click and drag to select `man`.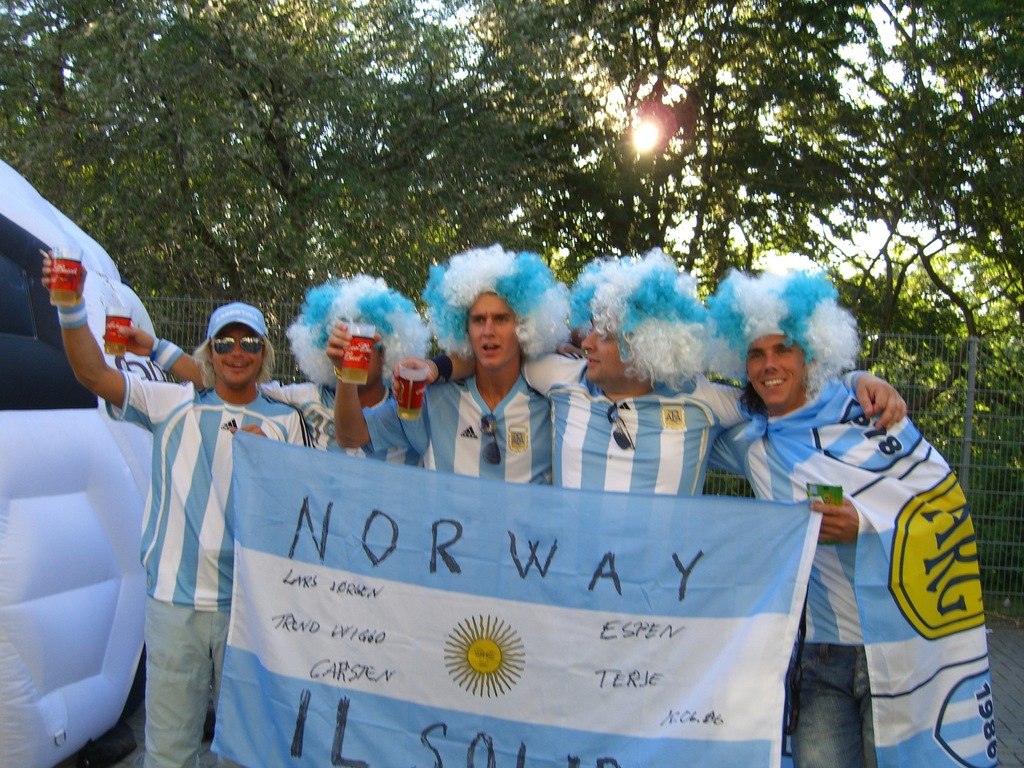
Selection: region(310, 230, 601, 493).
